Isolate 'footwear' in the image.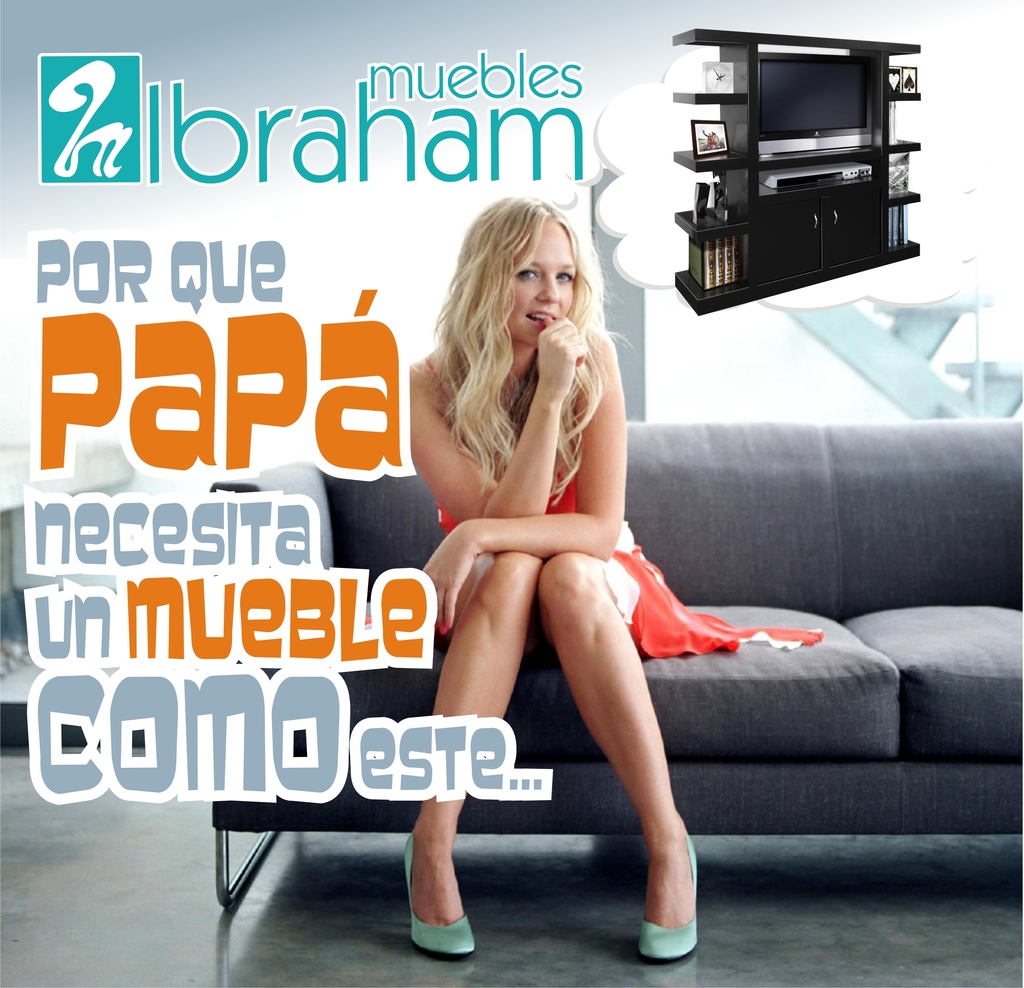
Isolated region: [left=634, top=827, right=698, bottom=965].
